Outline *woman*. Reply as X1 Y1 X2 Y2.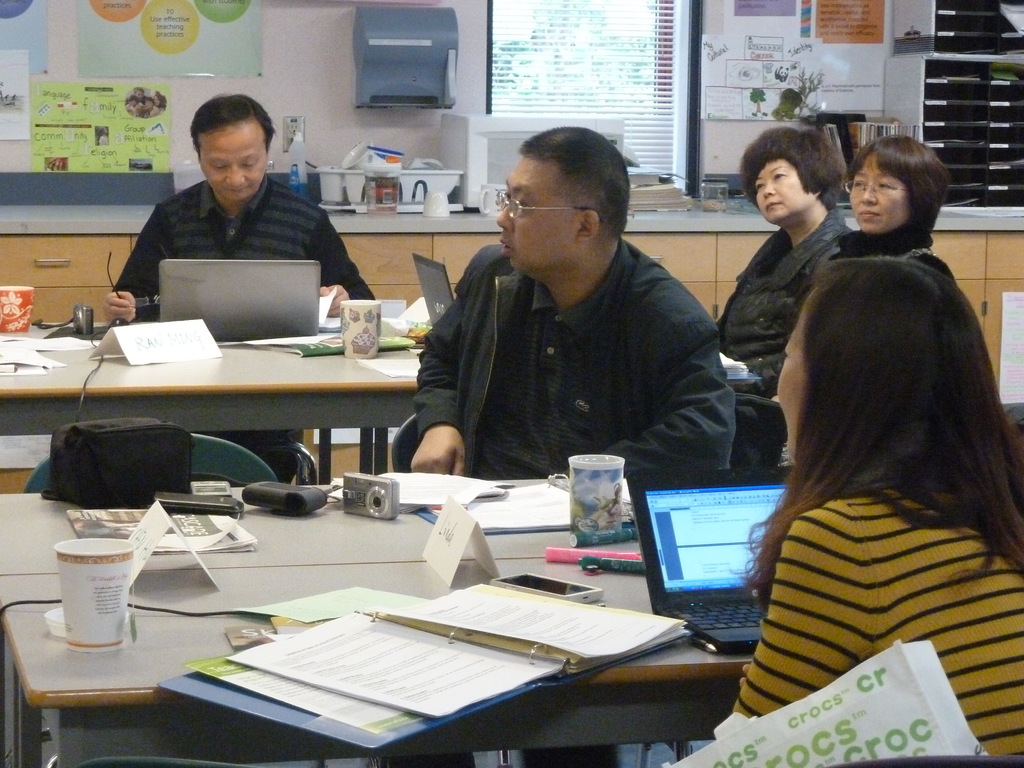
715 257 1023 757.
